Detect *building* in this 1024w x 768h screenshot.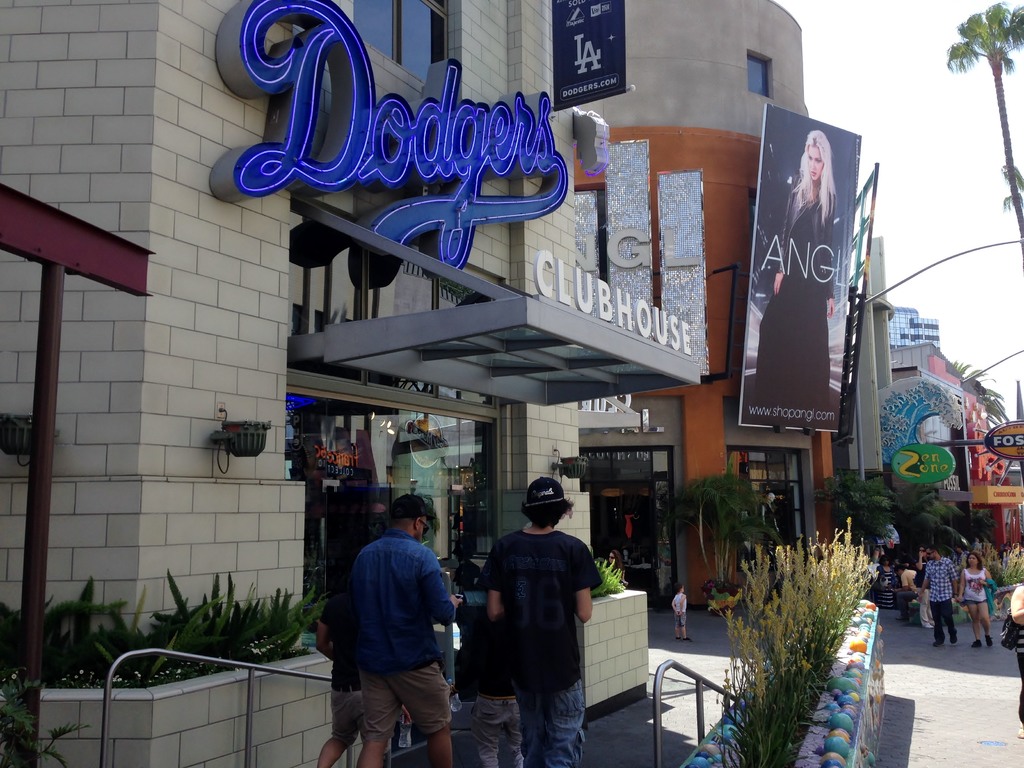
Detection: <box>884,305,944,348</box>.
